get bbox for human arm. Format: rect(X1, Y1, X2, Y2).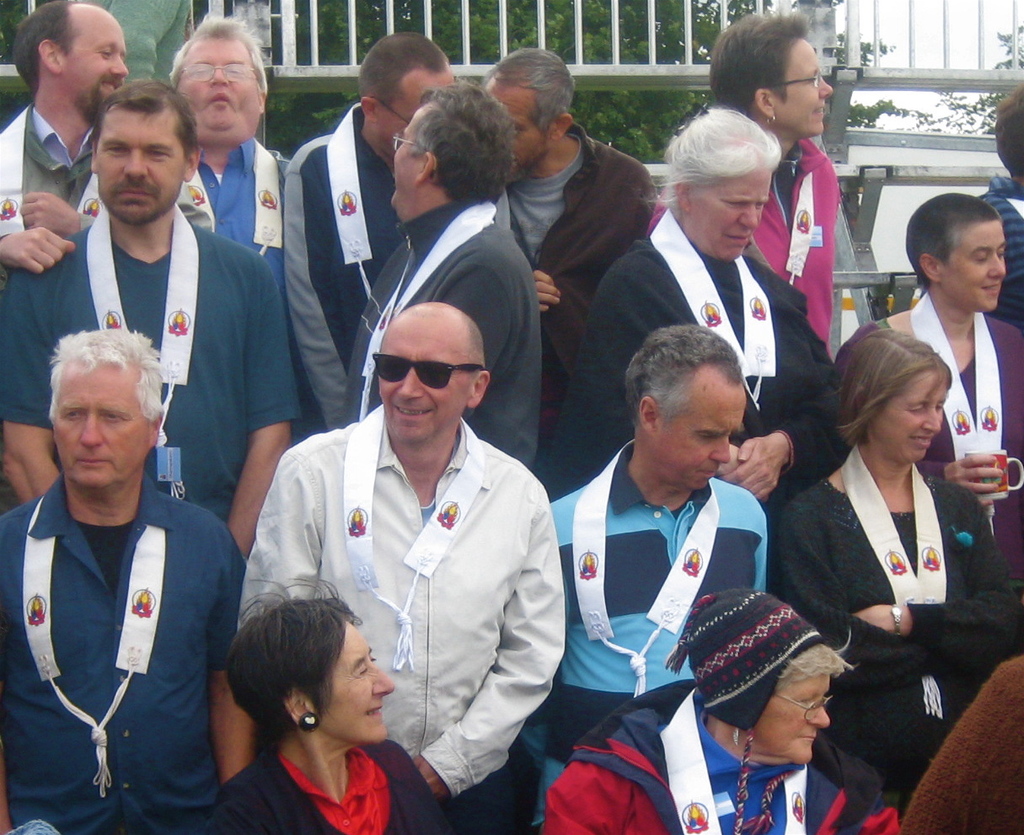
rect(201, 525, 260, 783).
